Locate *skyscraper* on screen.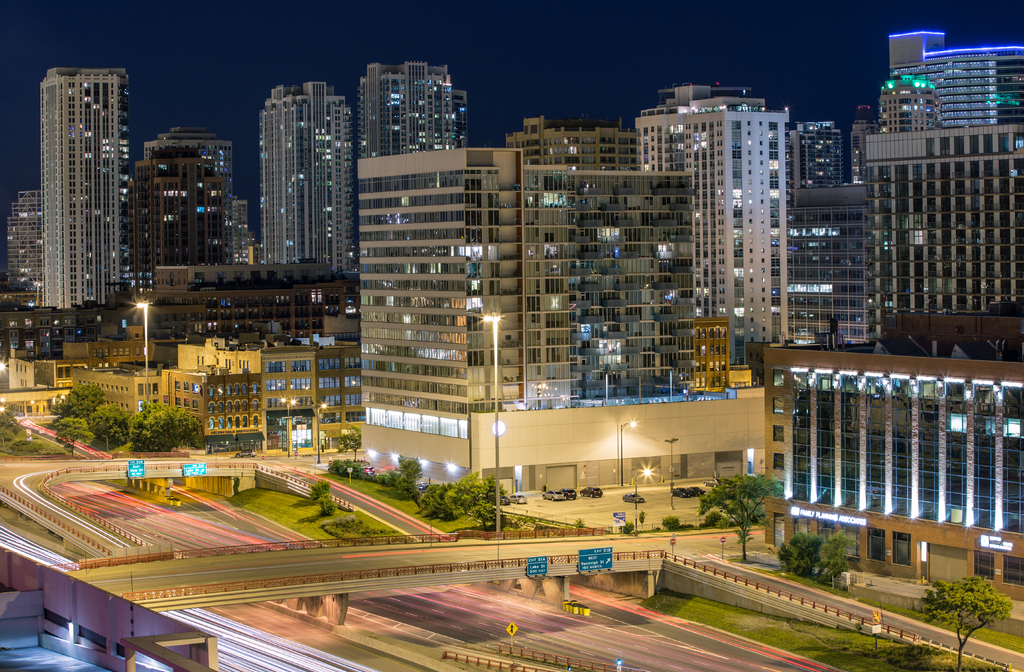
On screen at [left=790, top=120, right=863, bottom=361].
